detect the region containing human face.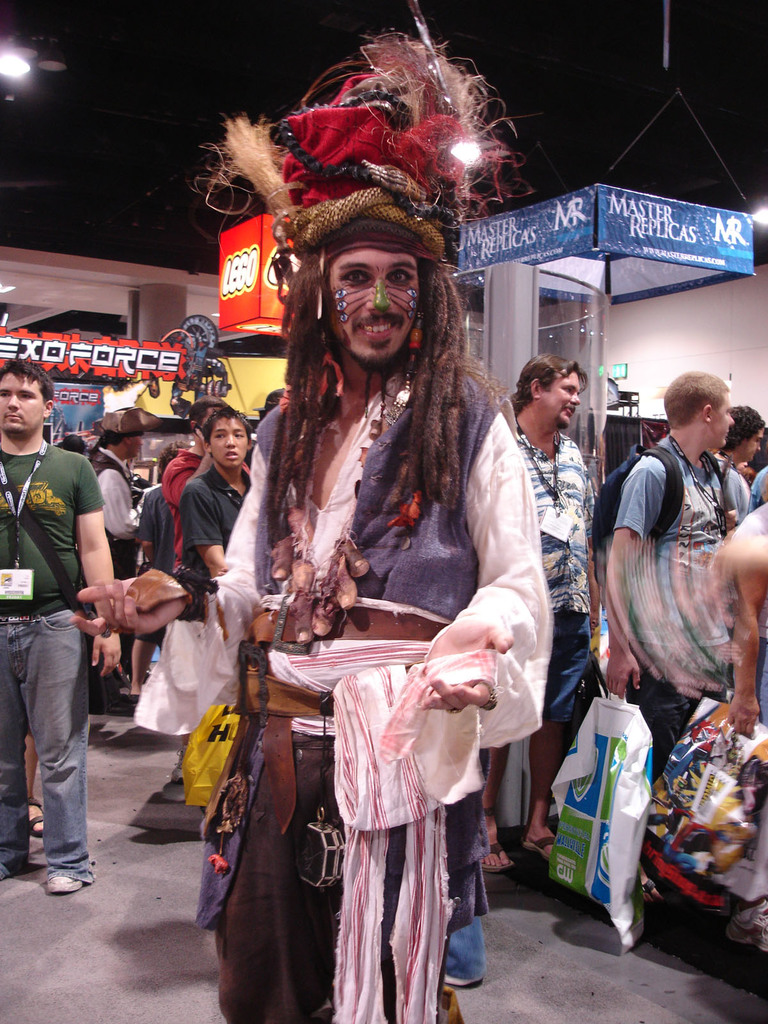
l=0, t=376, r=44, b=433.
